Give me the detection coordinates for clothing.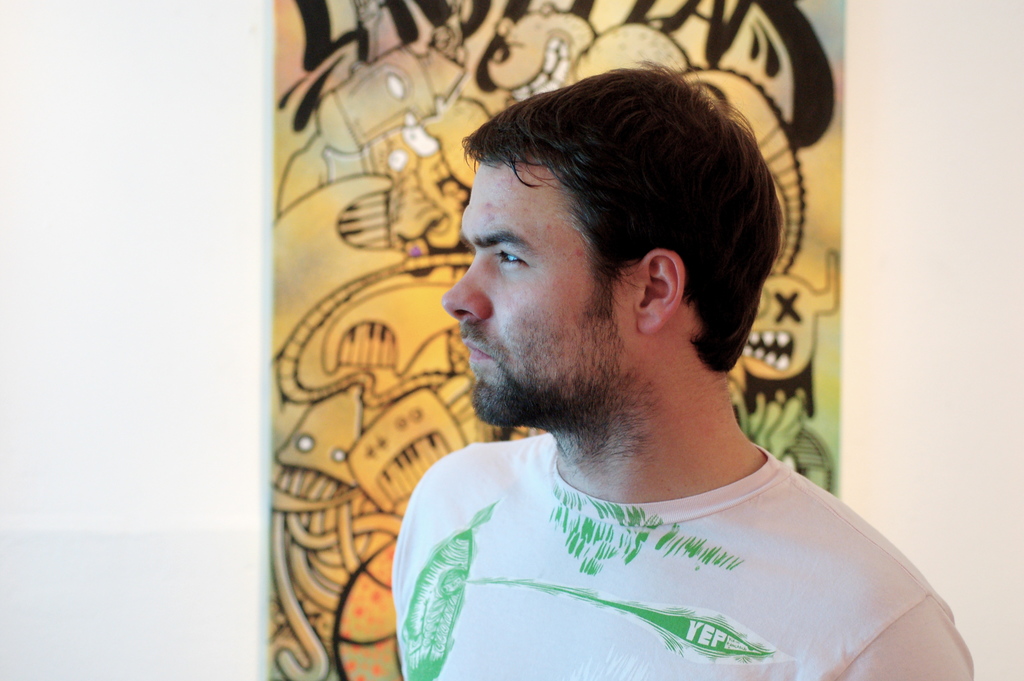
(394,418,977,680).
